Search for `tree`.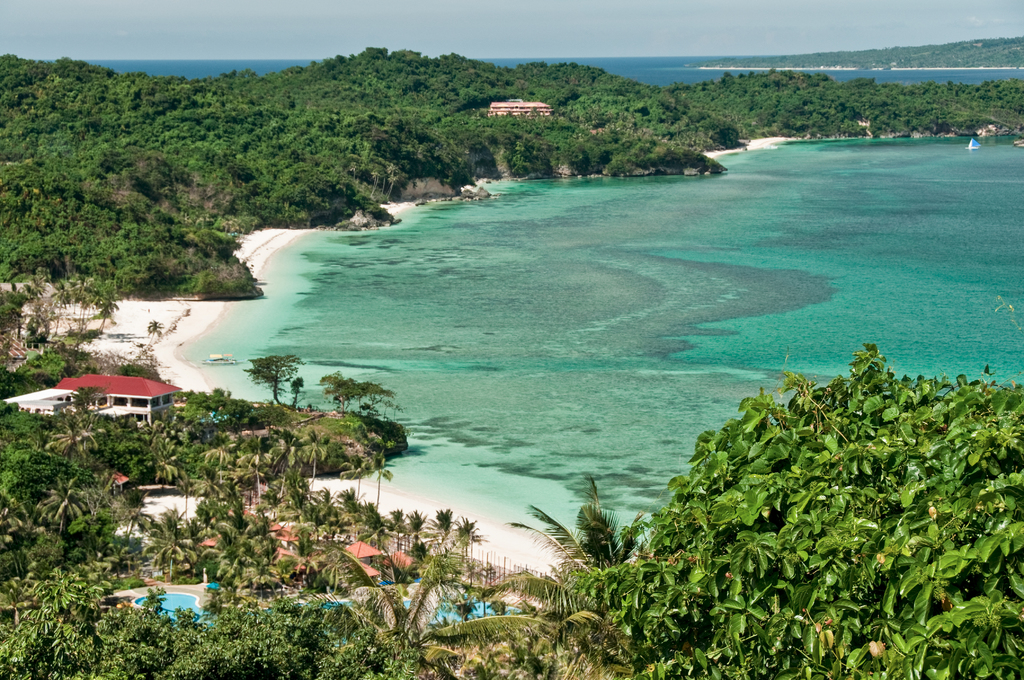
Found at rect(0, 546, 31, 616).
